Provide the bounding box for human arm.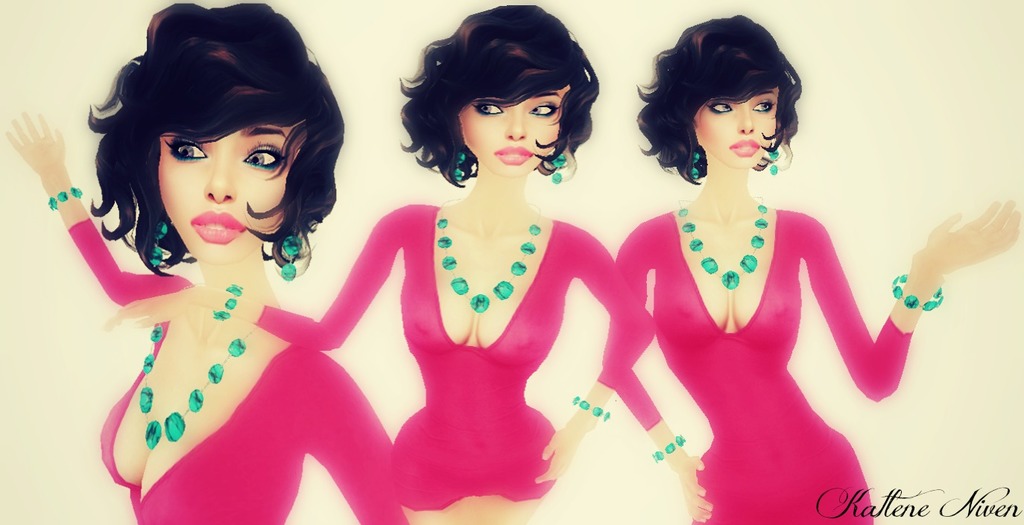
bbox(26, 127, 203, 319).
